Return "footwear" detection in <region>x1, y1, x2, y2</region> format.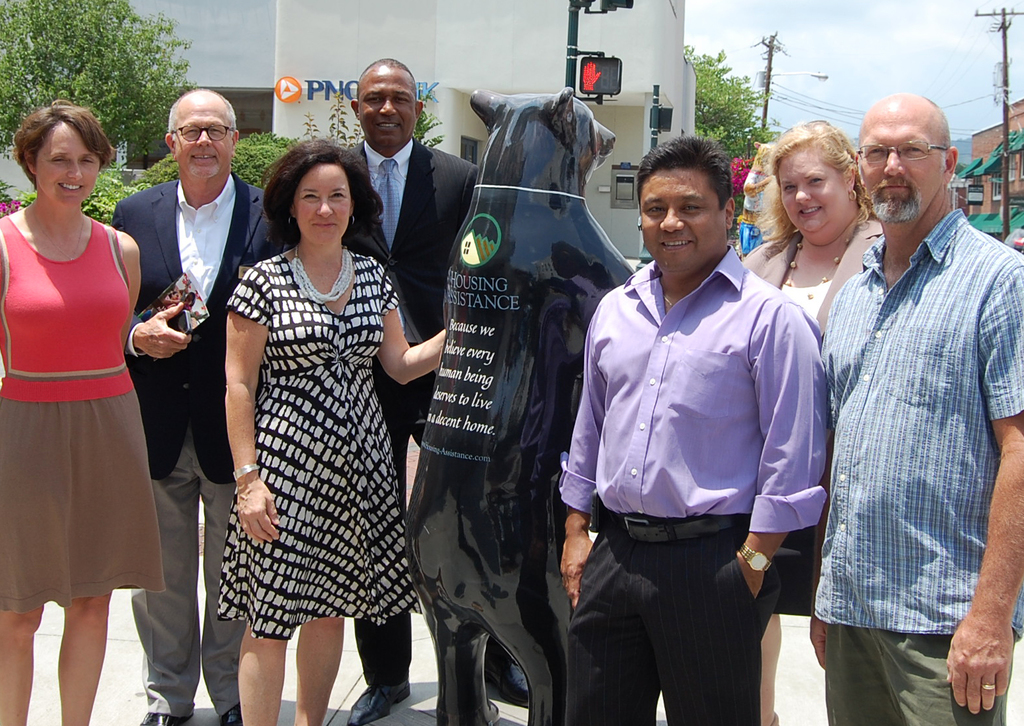
<region>140, 710, 193, 725</region>.
